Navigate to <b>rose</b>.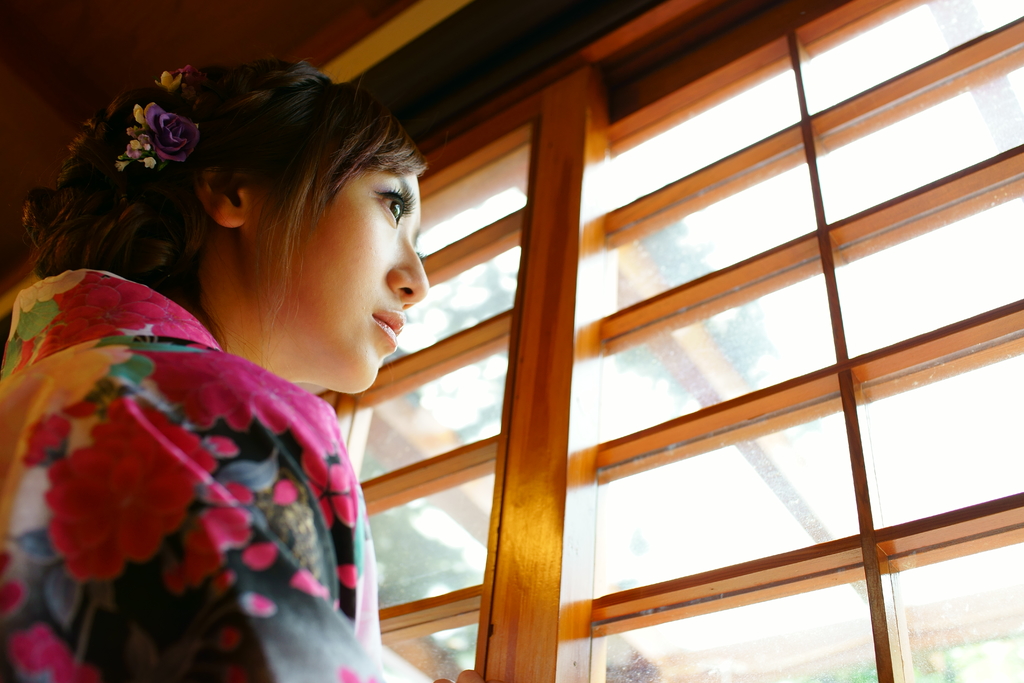
Navigation target: <box>24,413,70,468</box>.
